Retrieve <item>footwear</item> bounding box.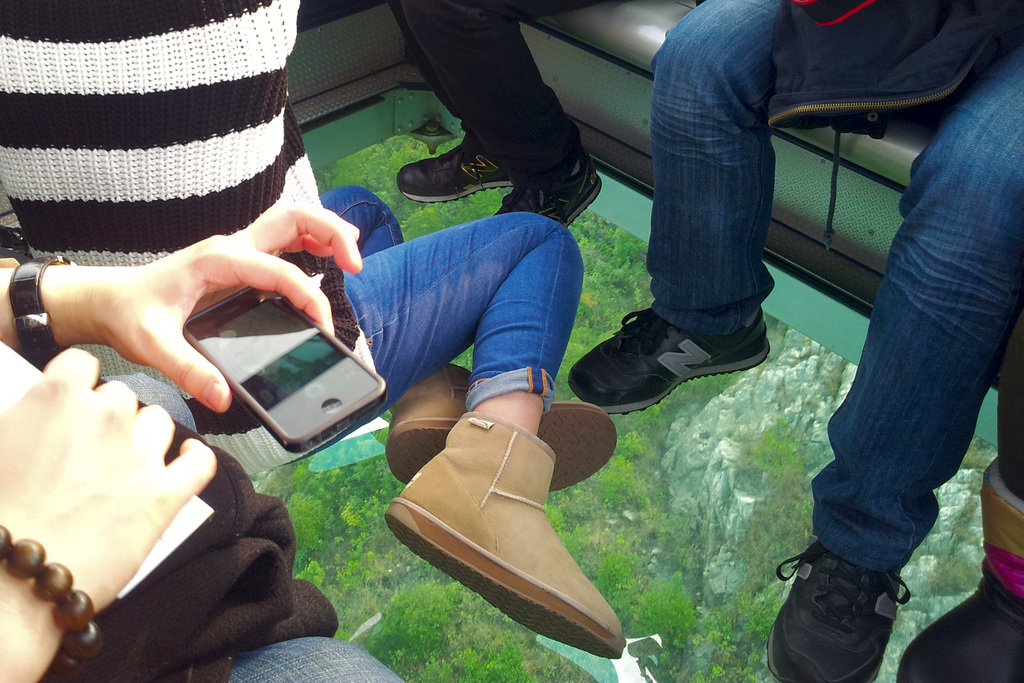
Bounding box: (left=381, top=404, right=627, bottom=662).
